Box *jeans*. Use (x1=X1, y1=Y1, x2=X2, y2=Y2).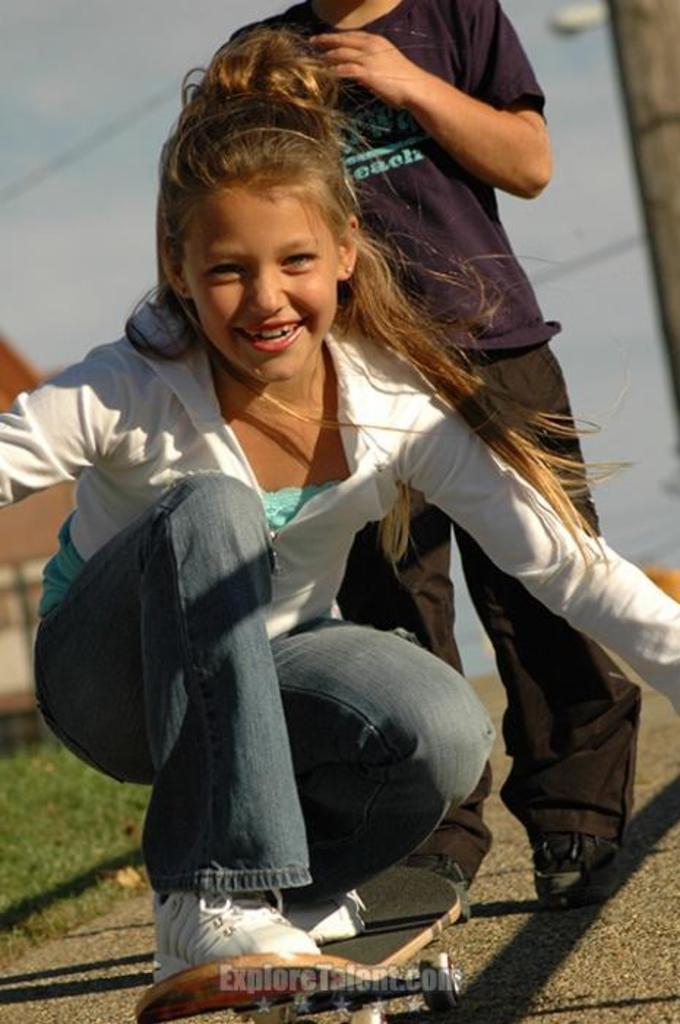
(x1=32, y1=471, x2=496, y2=913).
